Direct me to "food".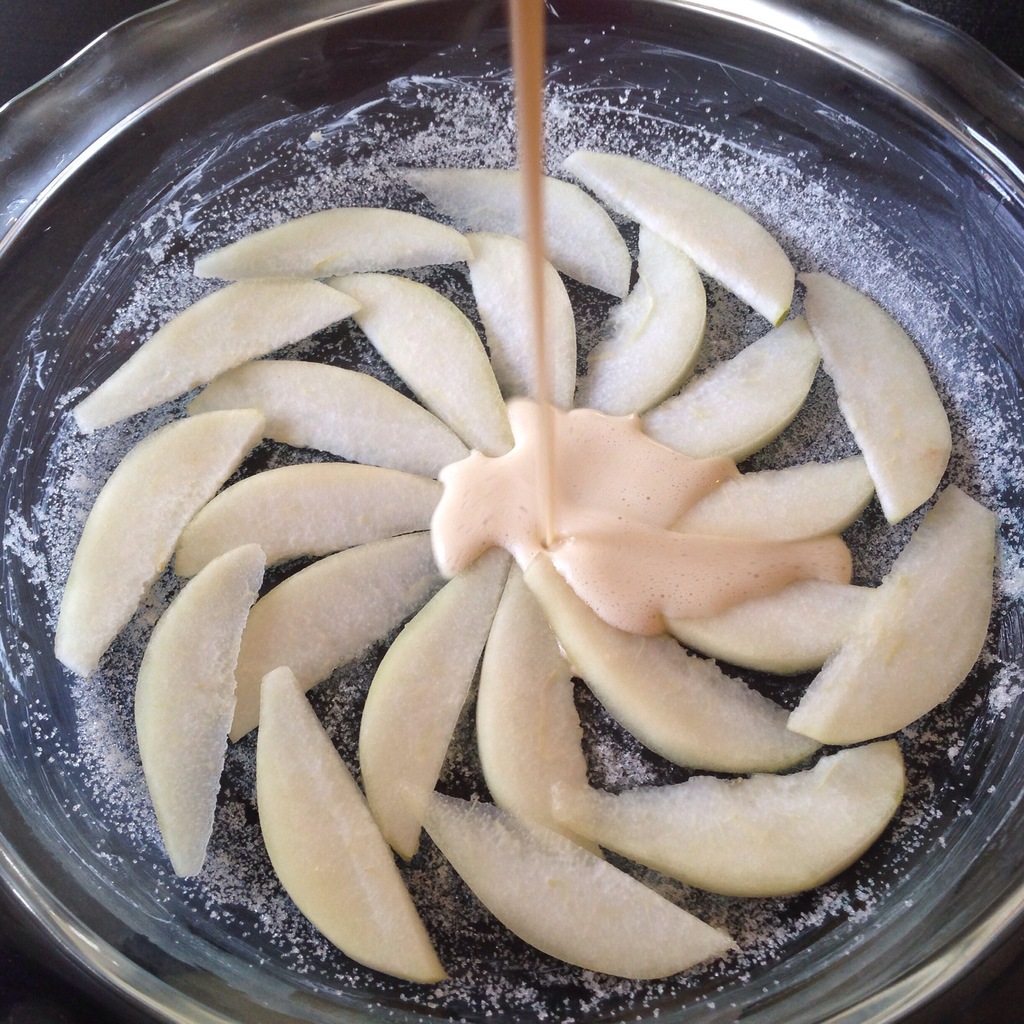
Direction: bbox=[128, 185, 968, 951].
